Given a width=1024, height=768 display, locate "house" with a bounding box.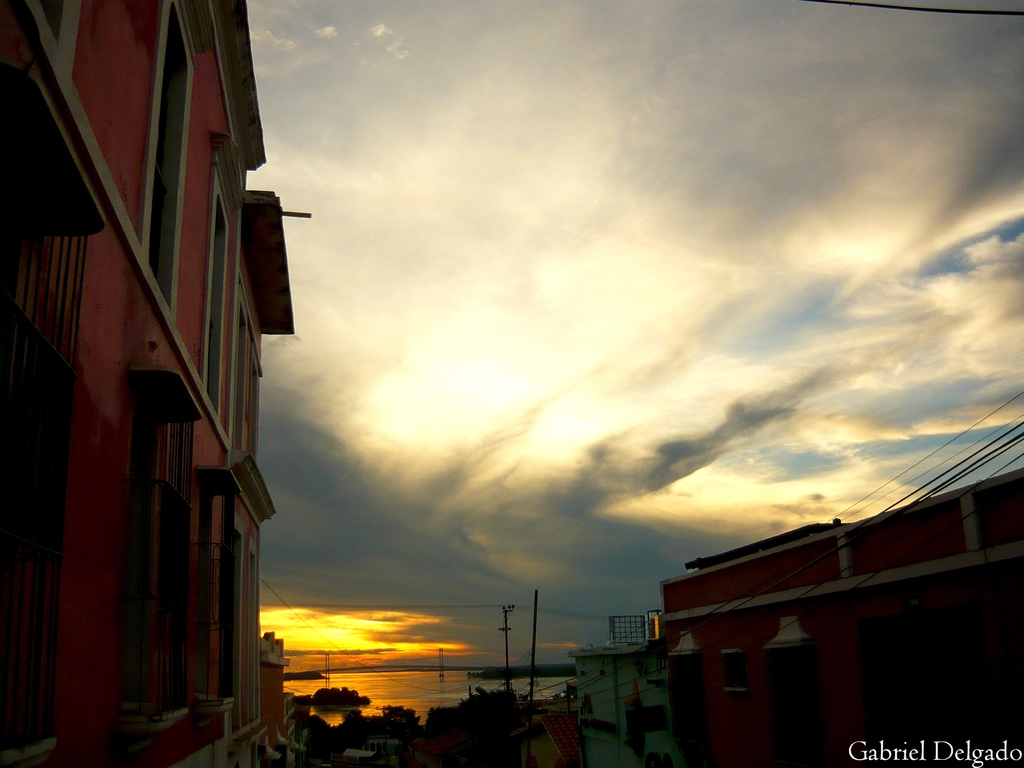
Located: {"x1": 572, "y1": 602, "x2": 679, "y2": 766}.
